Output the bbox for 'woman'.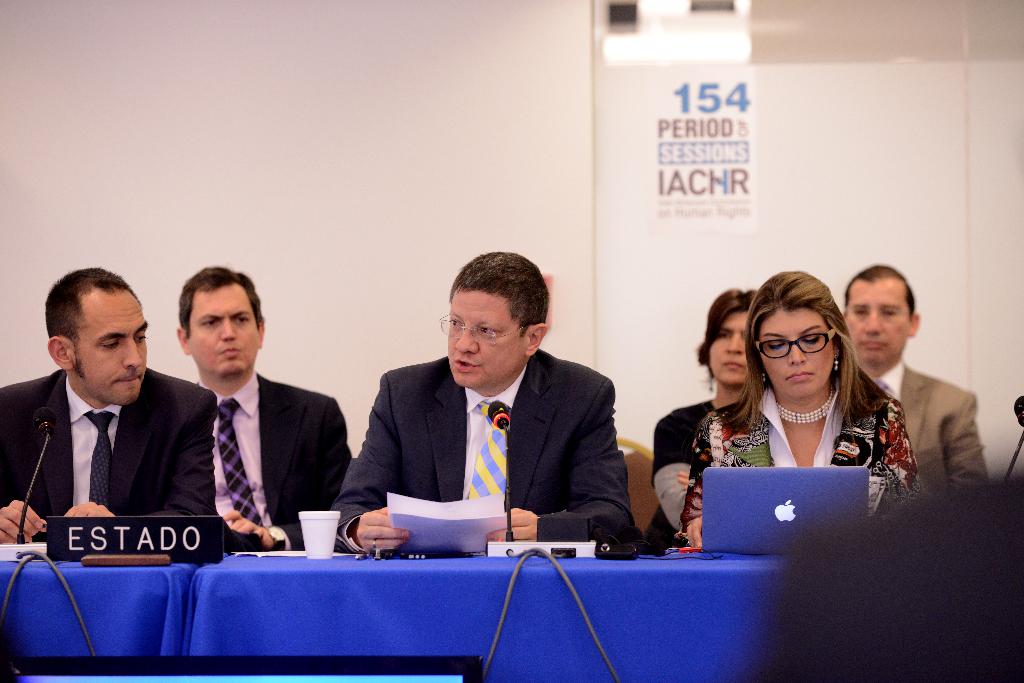
(647, 286, 757, 557).
